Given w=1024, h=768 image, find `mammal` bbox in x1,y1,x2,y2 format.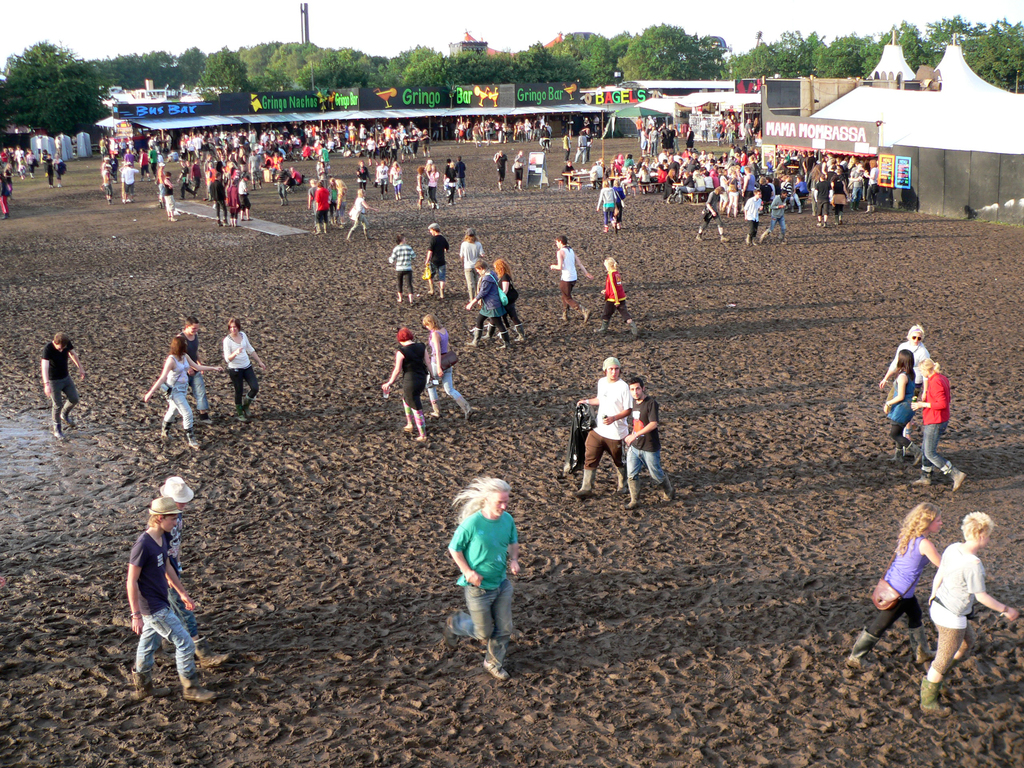
426,315,473,412.
